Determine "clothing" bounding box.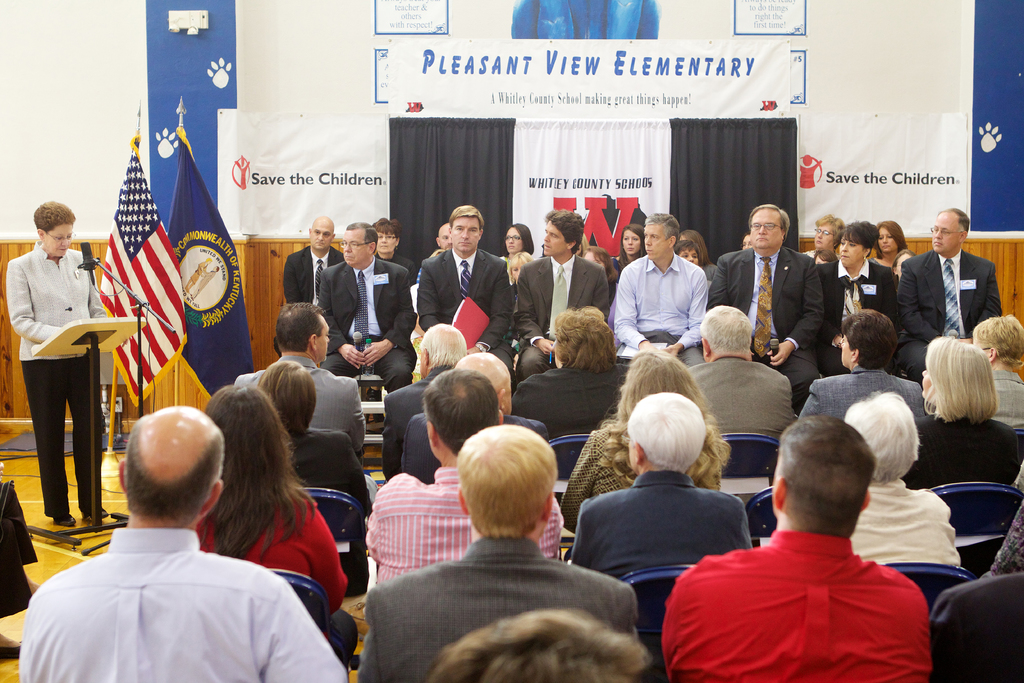
Determined: 403, 409, 553, 484.
